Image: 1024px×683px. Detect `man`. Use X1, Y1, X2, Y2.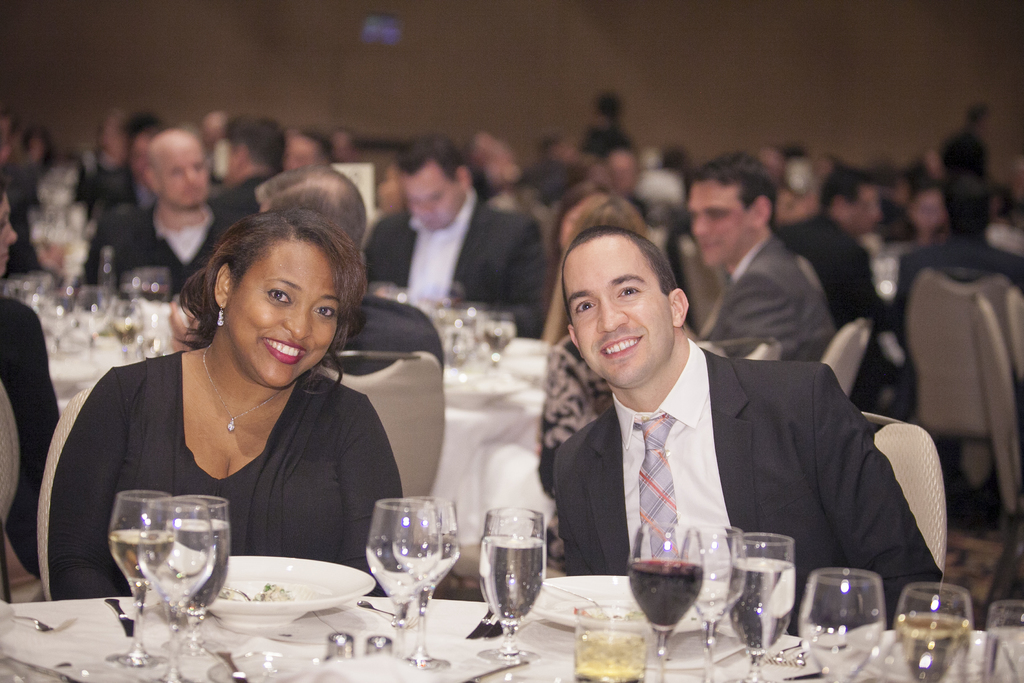
549, 86, 629, 188.
